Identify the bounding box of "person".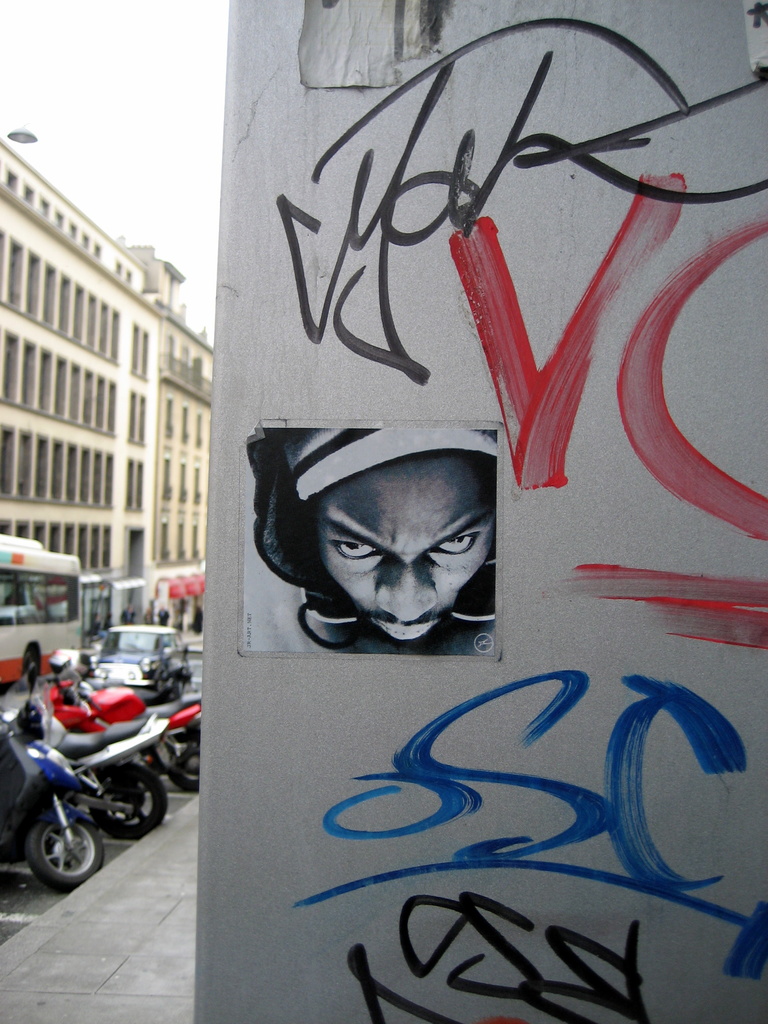
[x1=121, y1=602, x2=135, y2=627].
